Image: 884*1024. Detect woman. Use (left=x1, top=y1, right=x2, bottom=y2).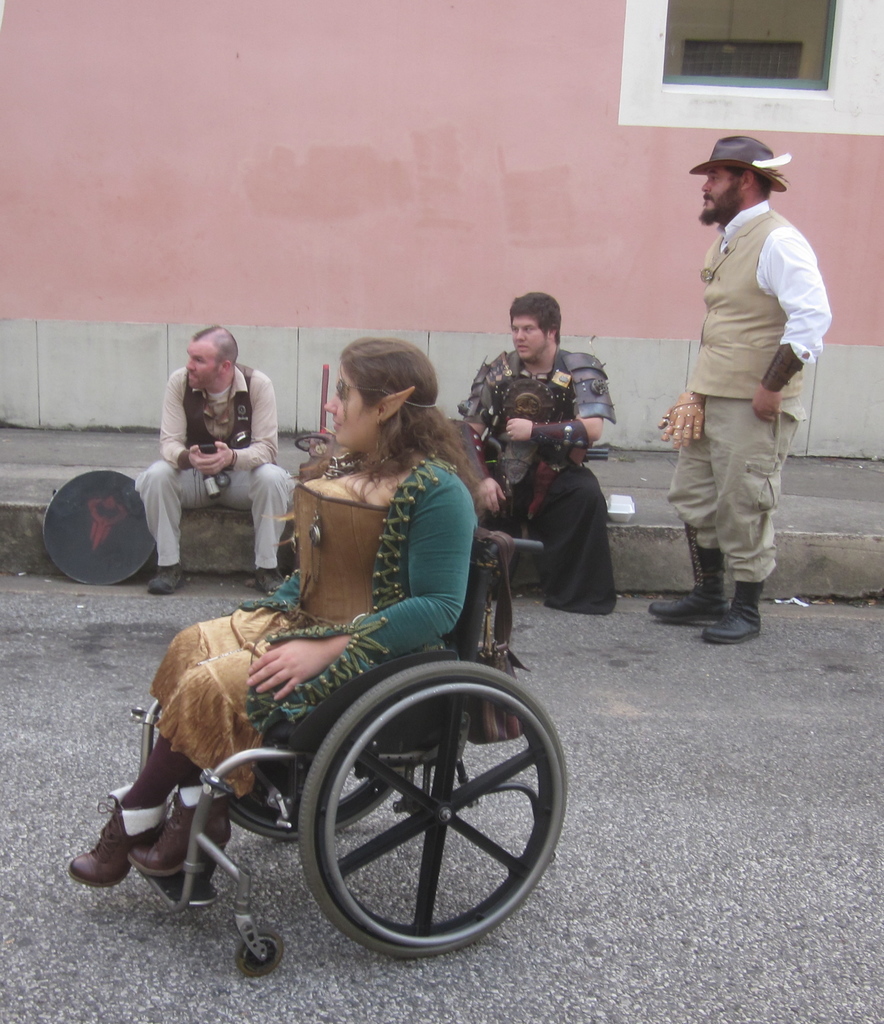
(left=64, top=332, right=484, bottom=889).
